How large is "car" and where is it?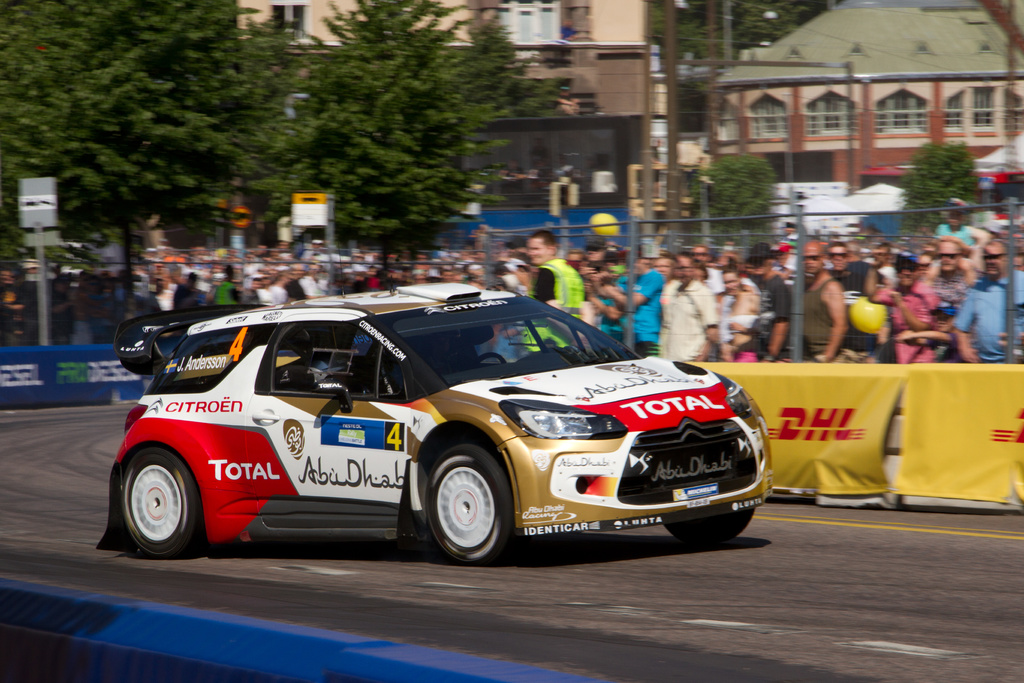
Bounding box: locate(101, 290, 792, 569).
